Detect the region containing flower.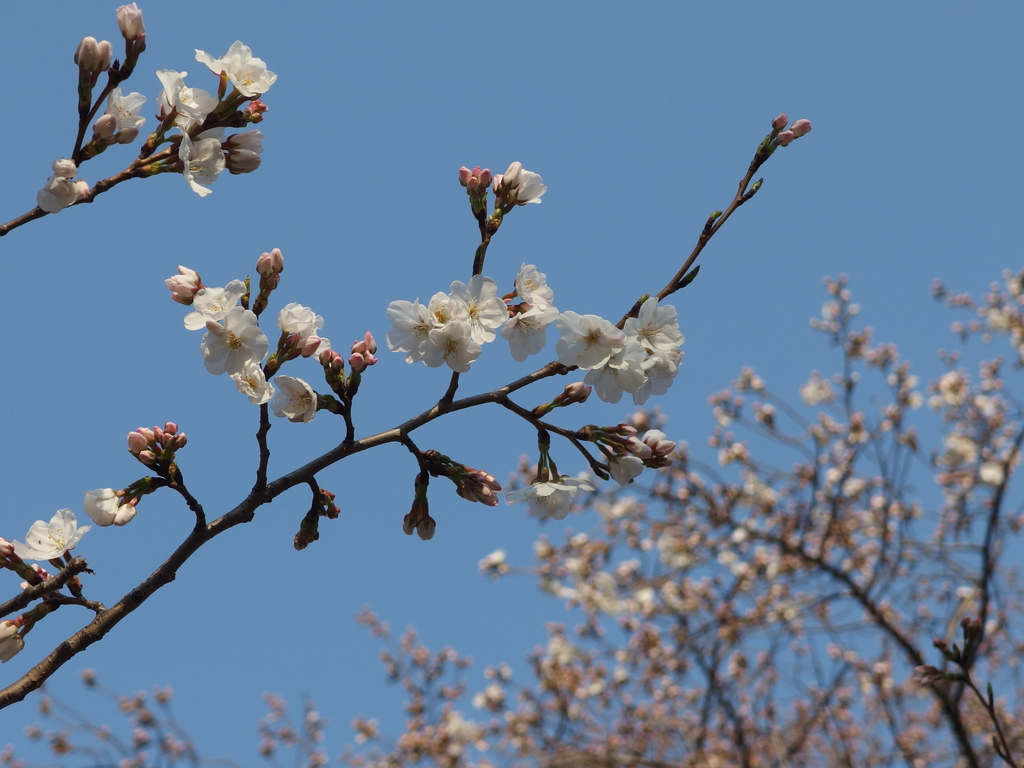
x1=191, y1=42, x2=275, y2=113.
